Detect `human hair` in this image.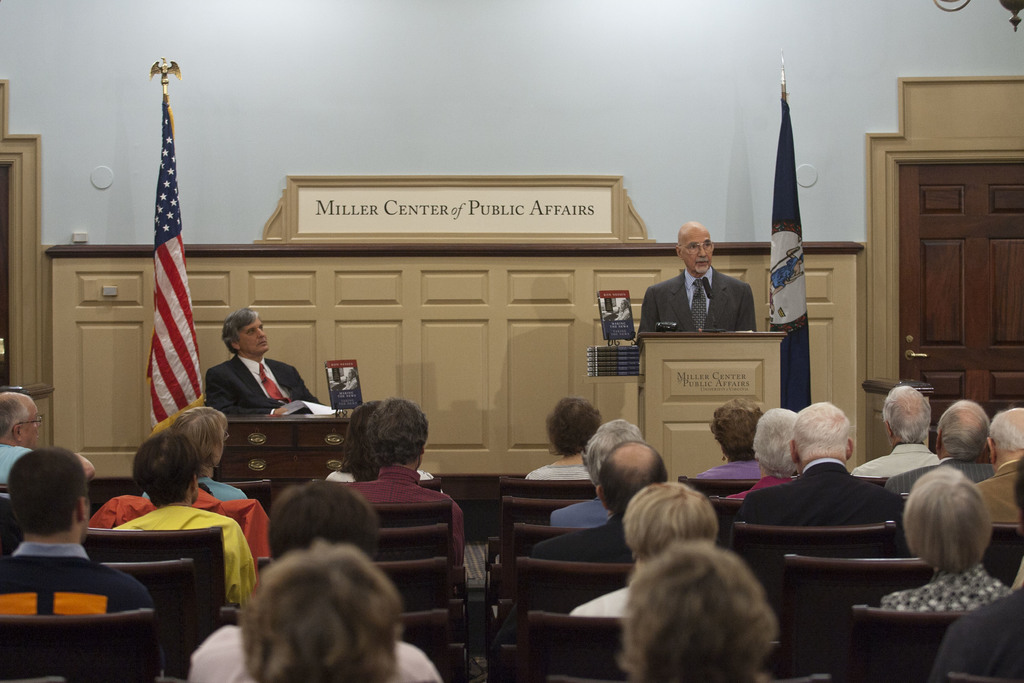
Detection: [10, 449, 86, 536].
